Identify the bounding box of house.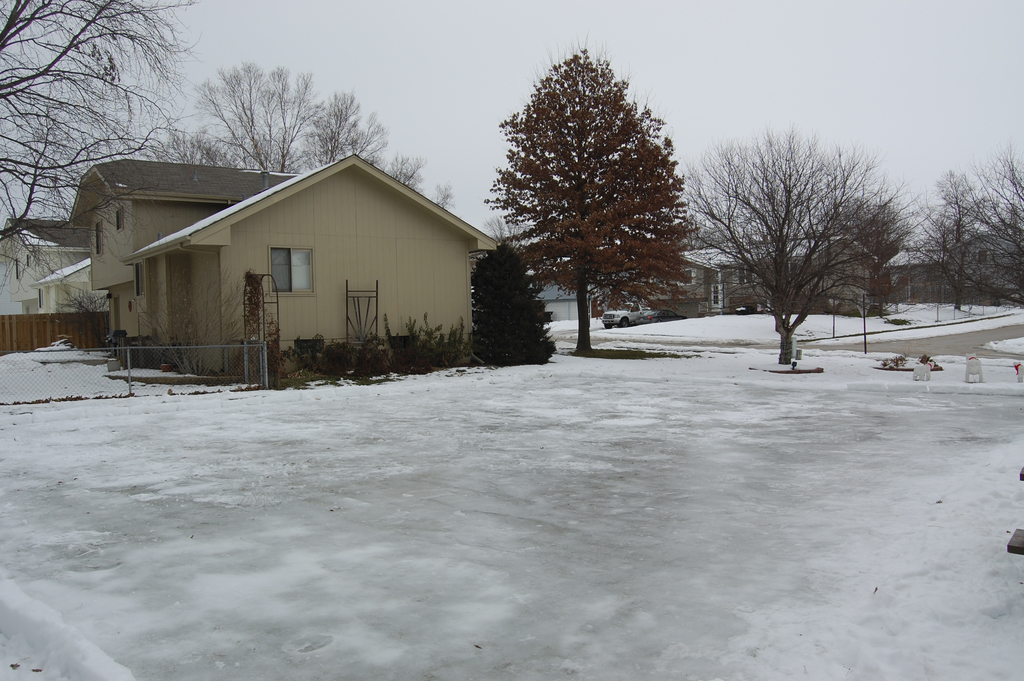
bbox=(0, 217, 113, 316).
